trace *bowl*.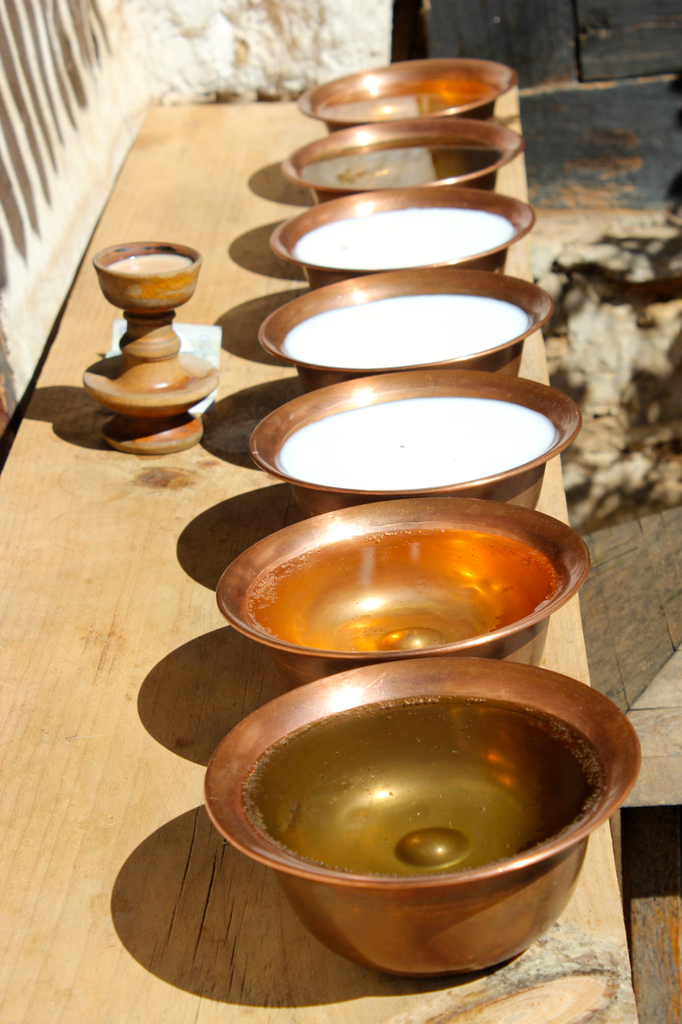
Traced to (269,188,535,290).
